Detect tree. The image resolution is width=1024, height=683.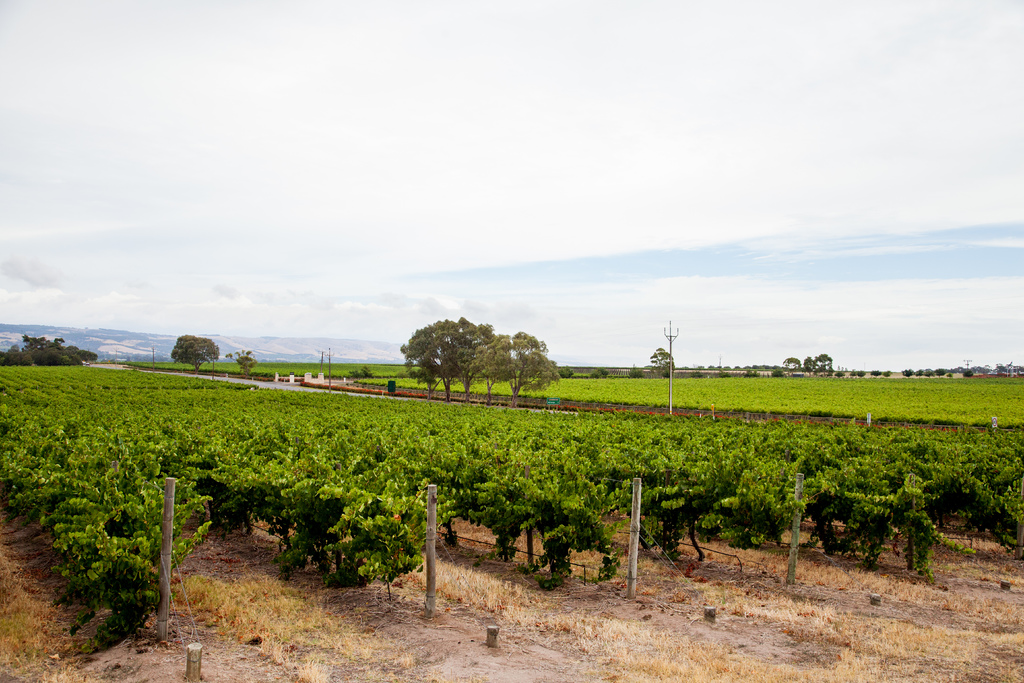
[x1=925, y1=366, x2=934, y2=380].
